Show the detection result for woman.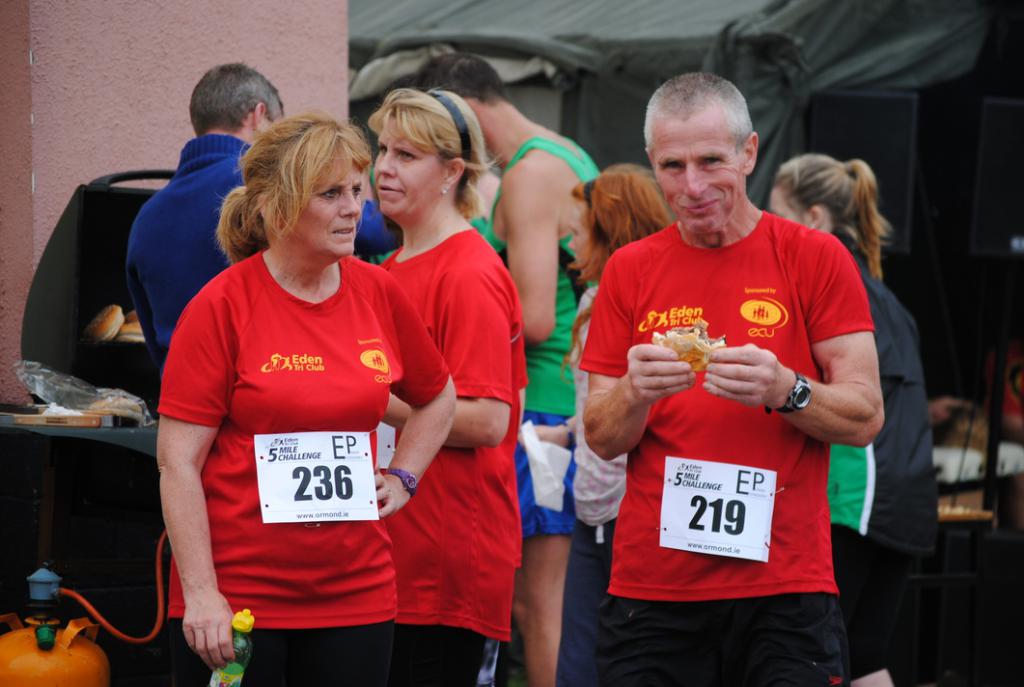
[563,164,678,686].
